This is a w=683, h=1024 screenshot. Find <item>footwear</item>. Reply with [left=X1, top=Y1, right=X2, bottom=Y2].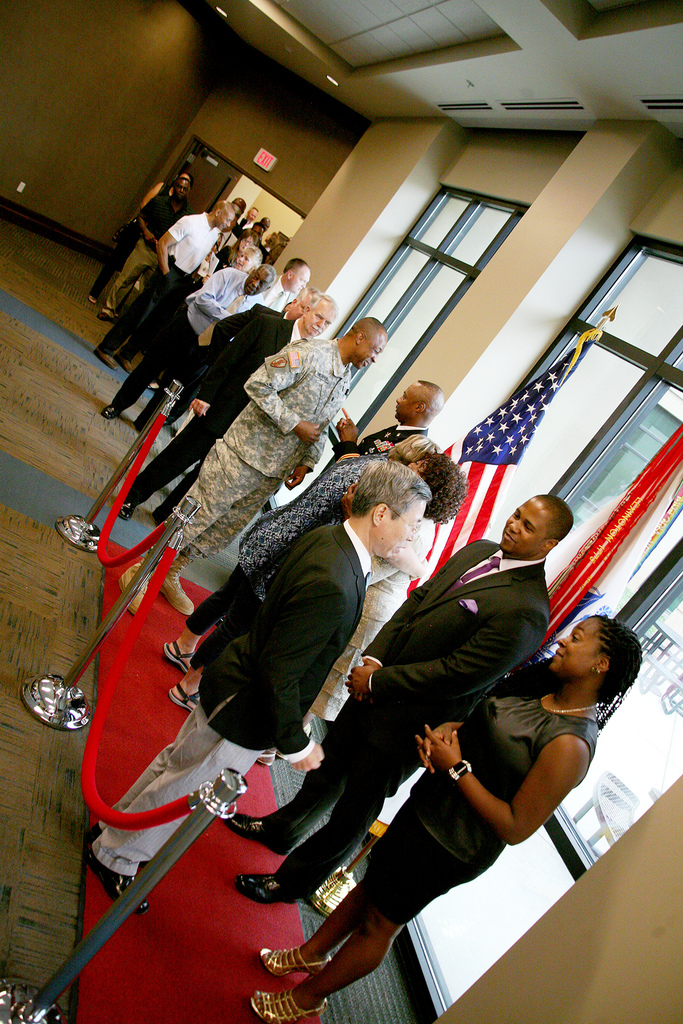
[left=85, top=856, right=150, bottom=917].
